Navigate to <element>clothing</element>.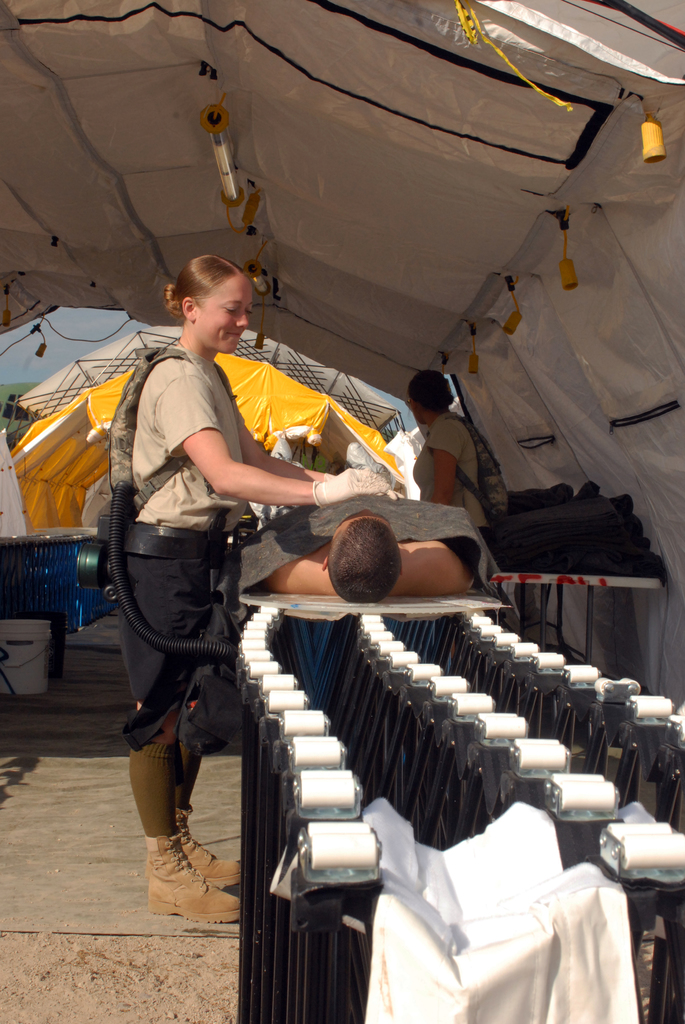
Navigation target: <region>415, 407, 485, 545</region>.
